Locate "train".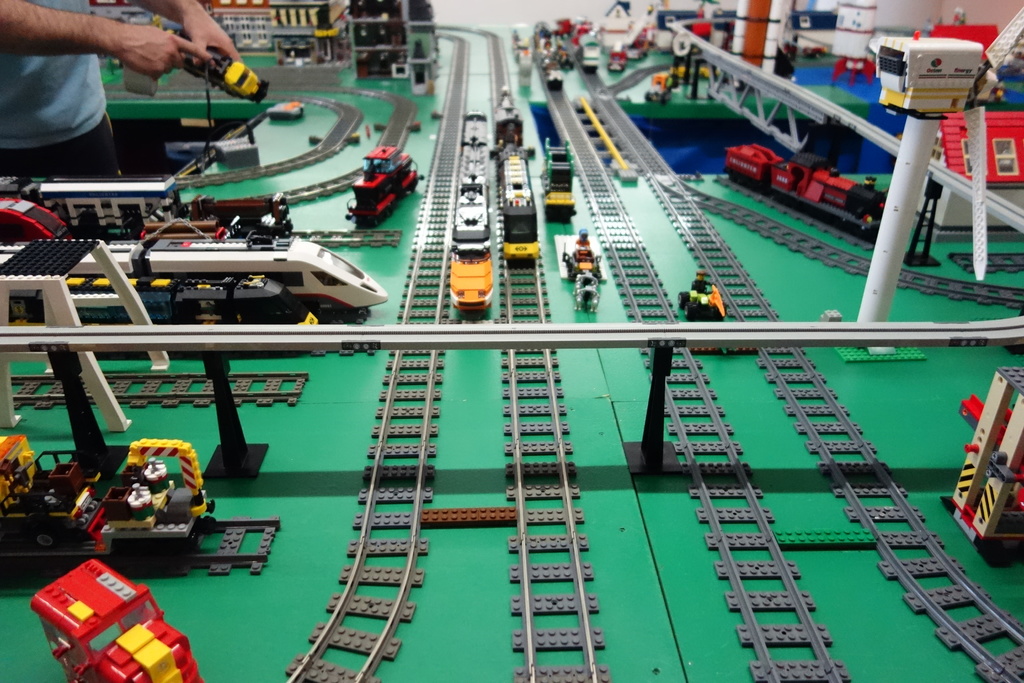
Bounding box: (497, 92, 537, 268).
